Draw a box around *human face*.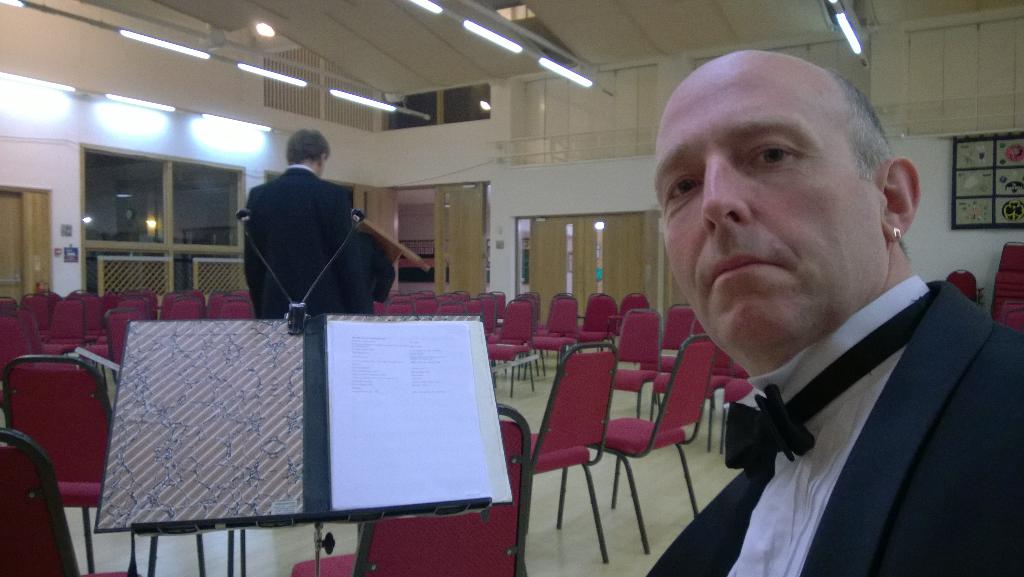
pyautogui.locateOnScreen(656, 63, 891, 335).
